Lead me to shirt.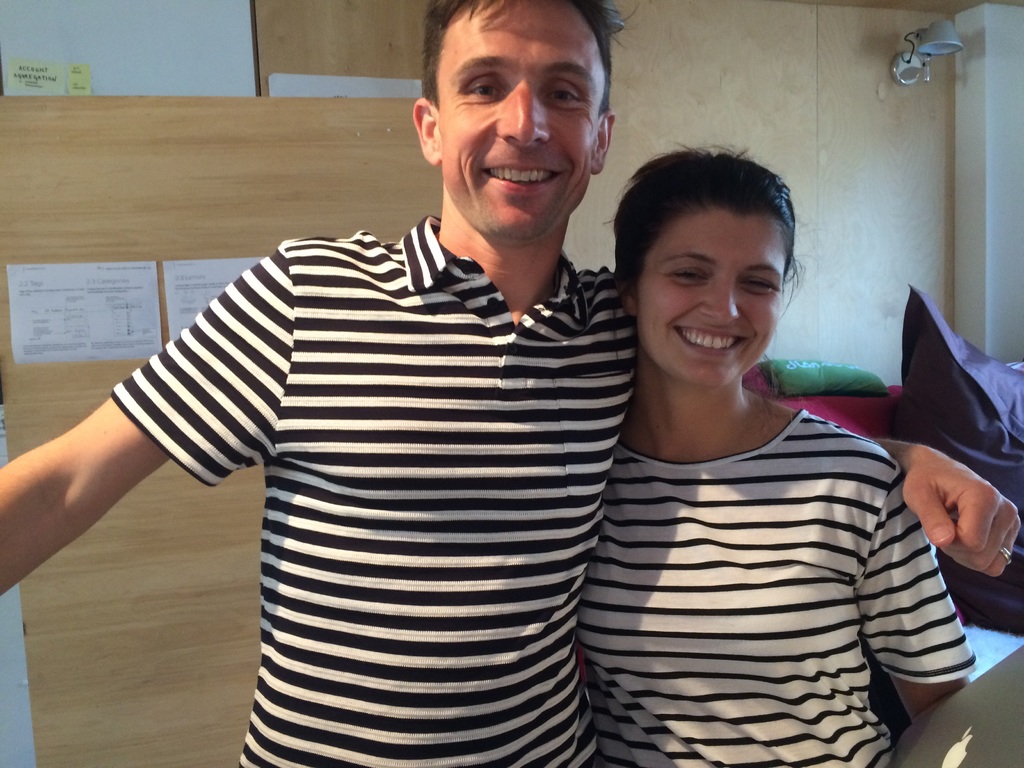
Lead to 573:404:975:767.
